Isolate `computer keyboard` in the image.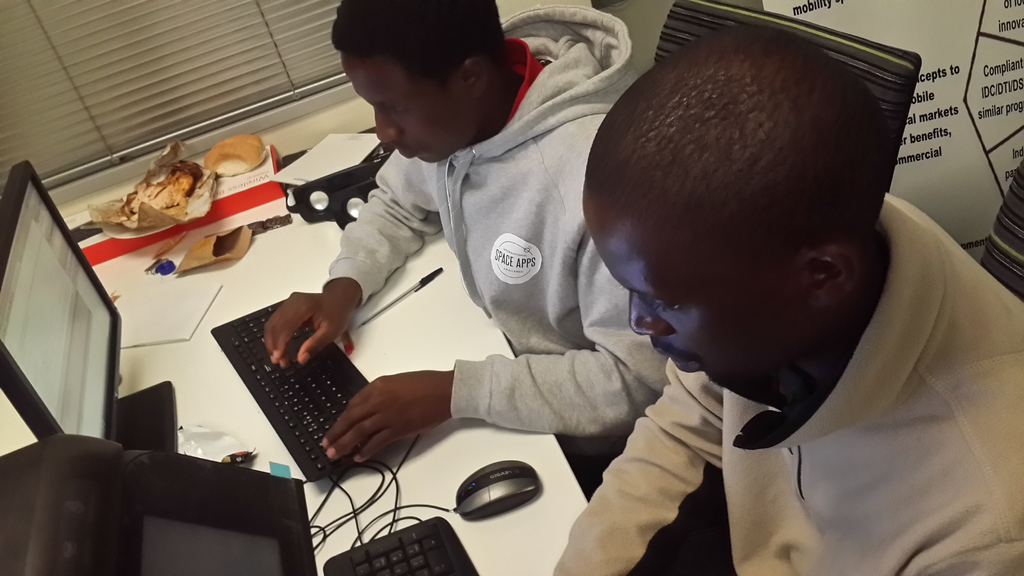
Isolated region: {"left": 206, "top": 302, "right": 369, "bottom": 483}.
